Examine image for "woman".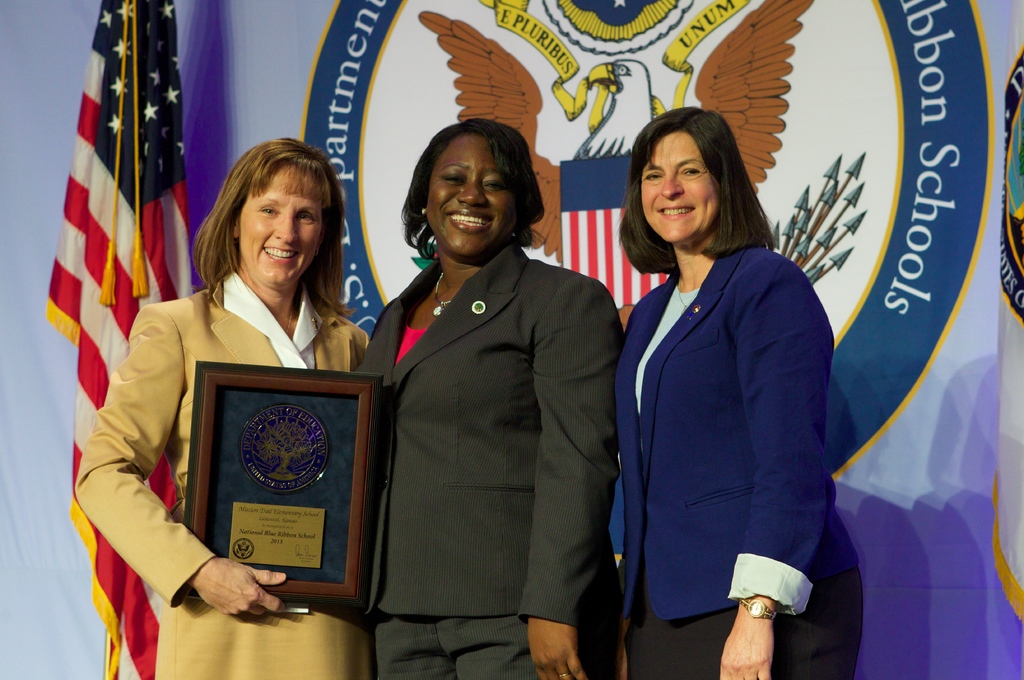
Examination result: 598 103 841 679.
